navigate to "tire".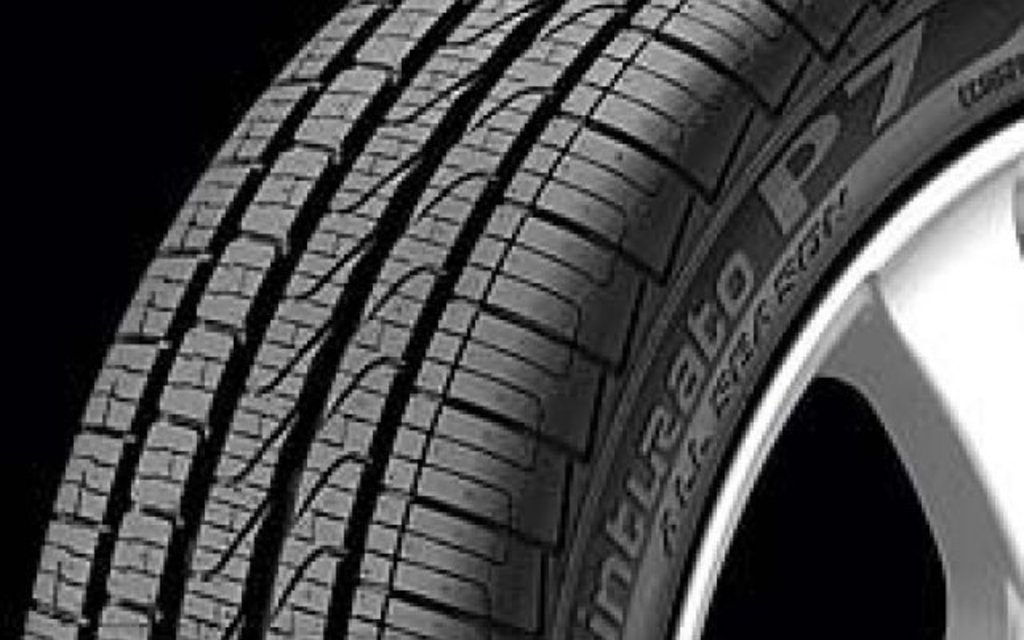
Navigation target: (left=21, top=0, right=1022, bottom=638).
